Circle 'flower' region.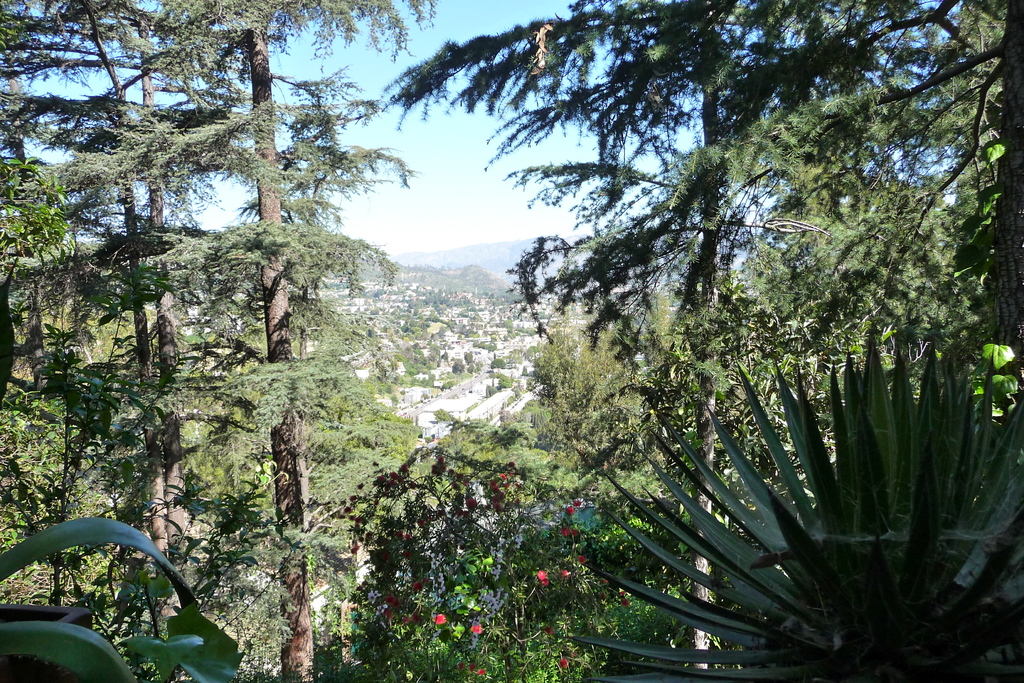
Region: (575, 557, 587, 568).
